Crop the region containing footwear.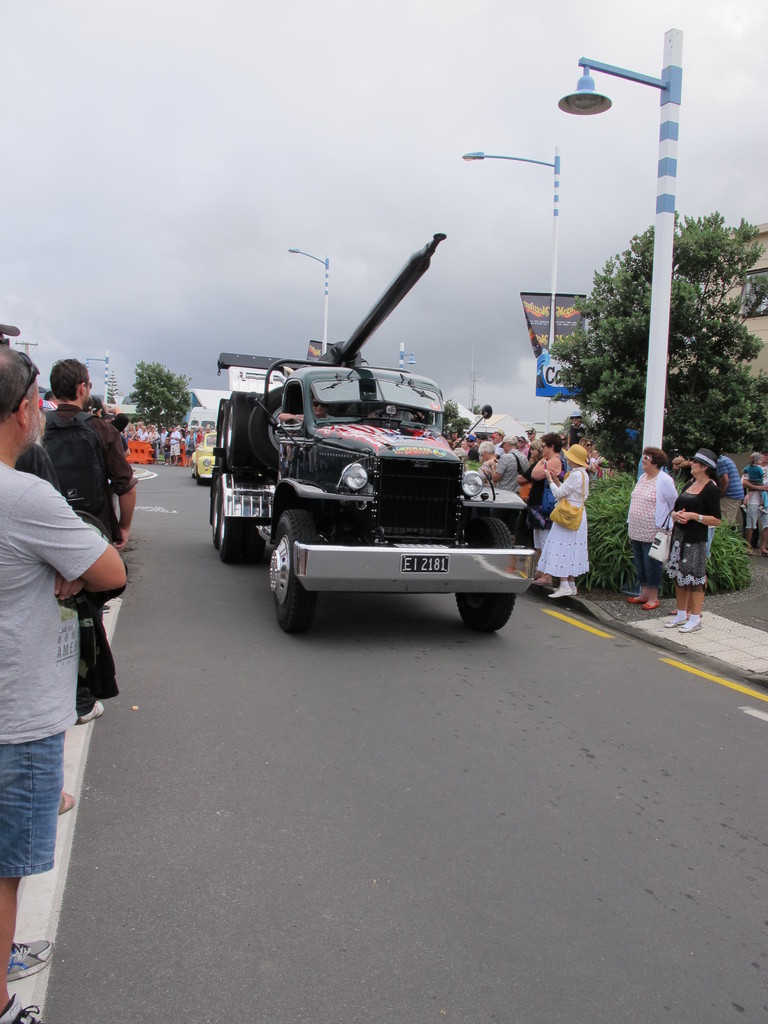
Crop region: 664:618:686:626.
